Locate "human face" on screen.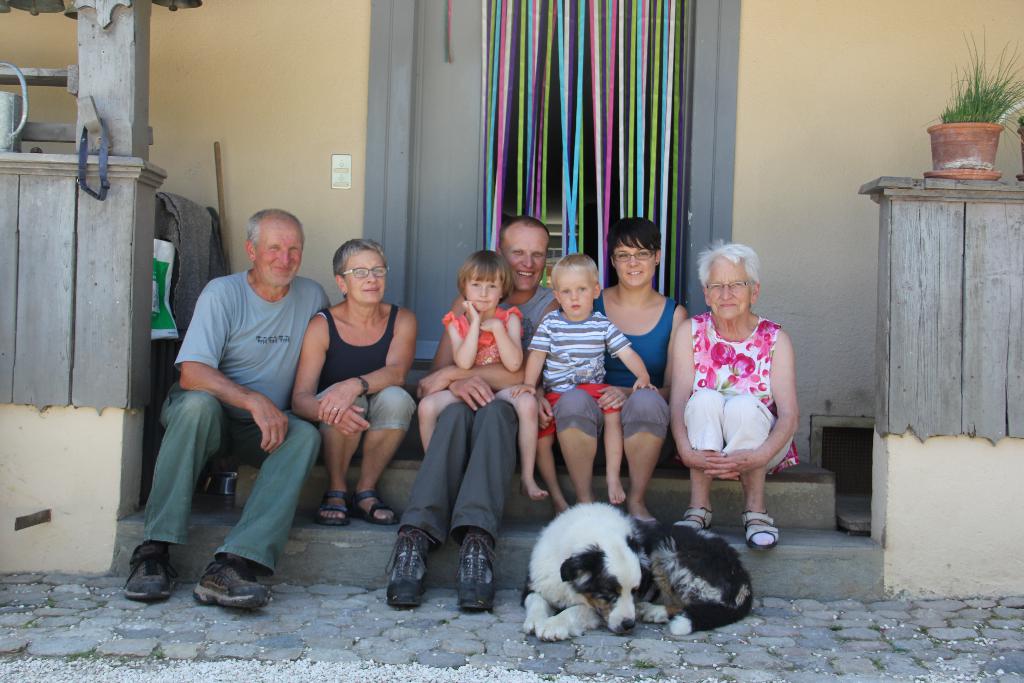
On screen at crop(556, 270, 594, 318).
